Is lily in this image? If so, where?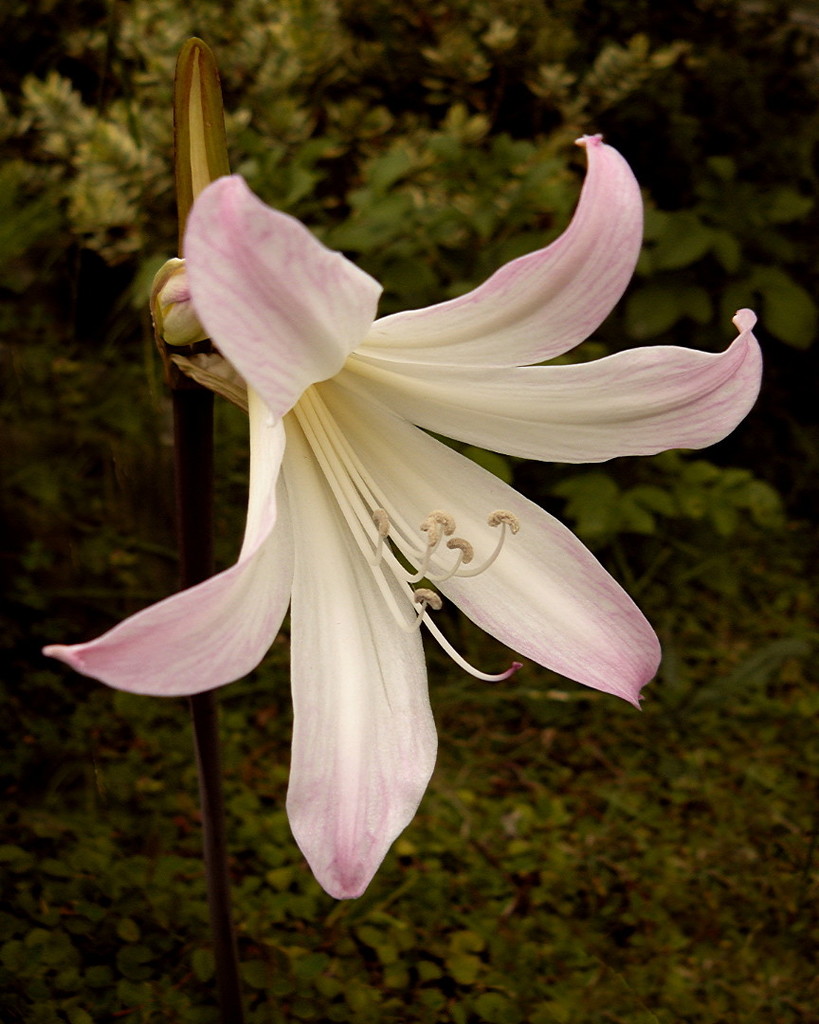
Yes, at Rect(36, 130, 769, 906).
